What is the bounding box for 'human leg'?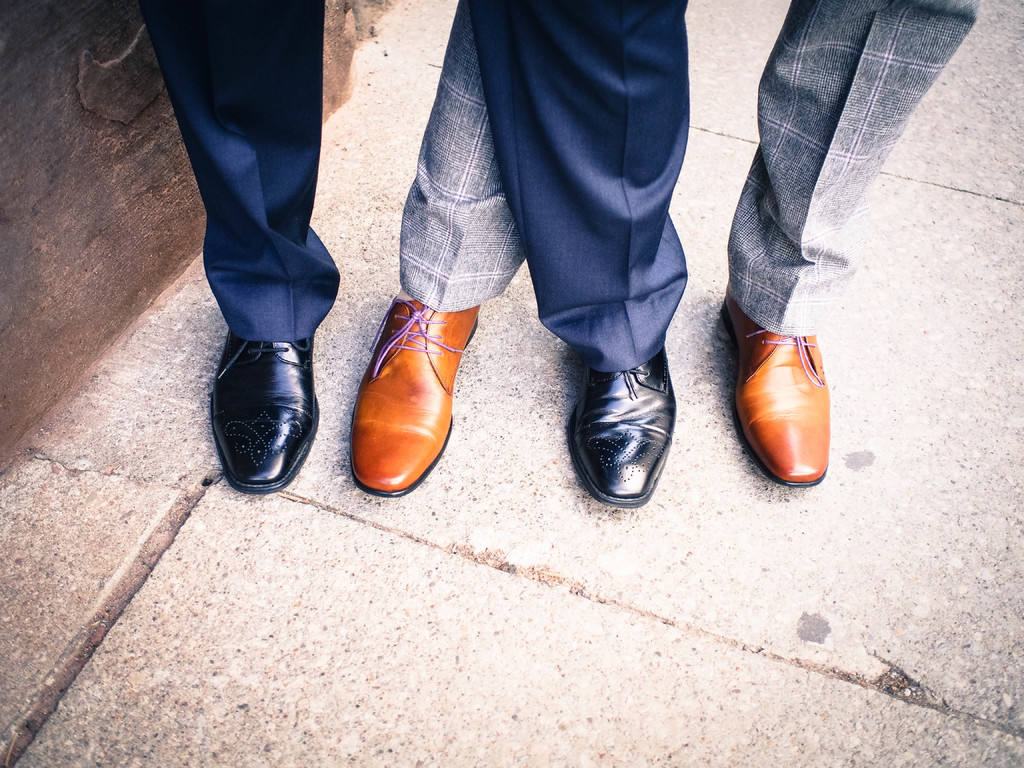
locate(348, 0, 509, 502).
